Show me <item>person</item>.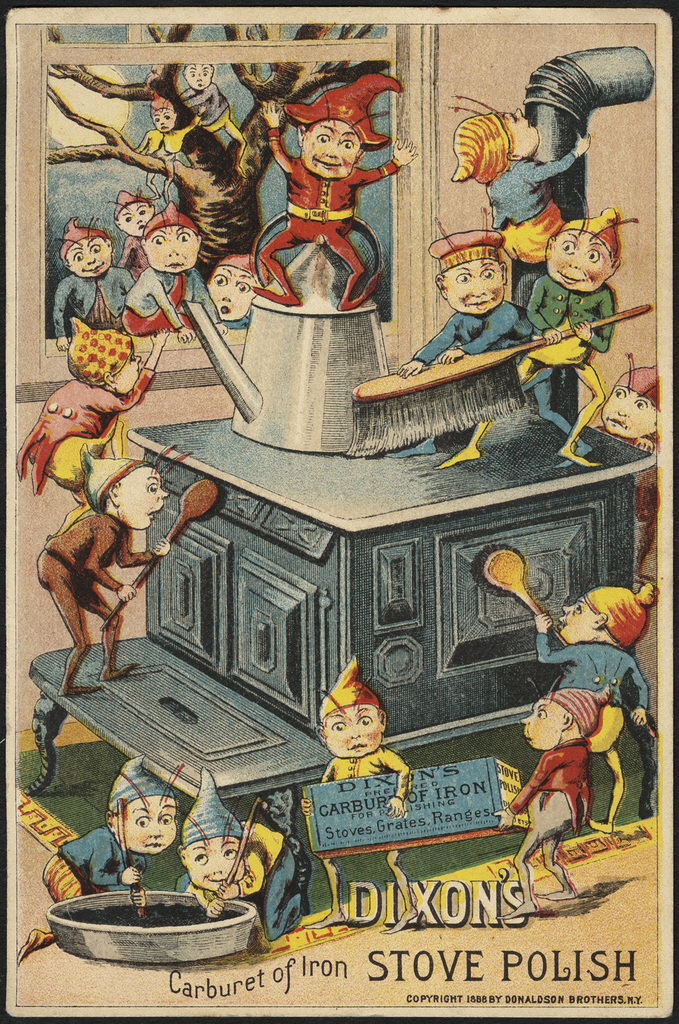
<item>person</item> is here: <bbox>249, 55, 404, 317</bbox>.
